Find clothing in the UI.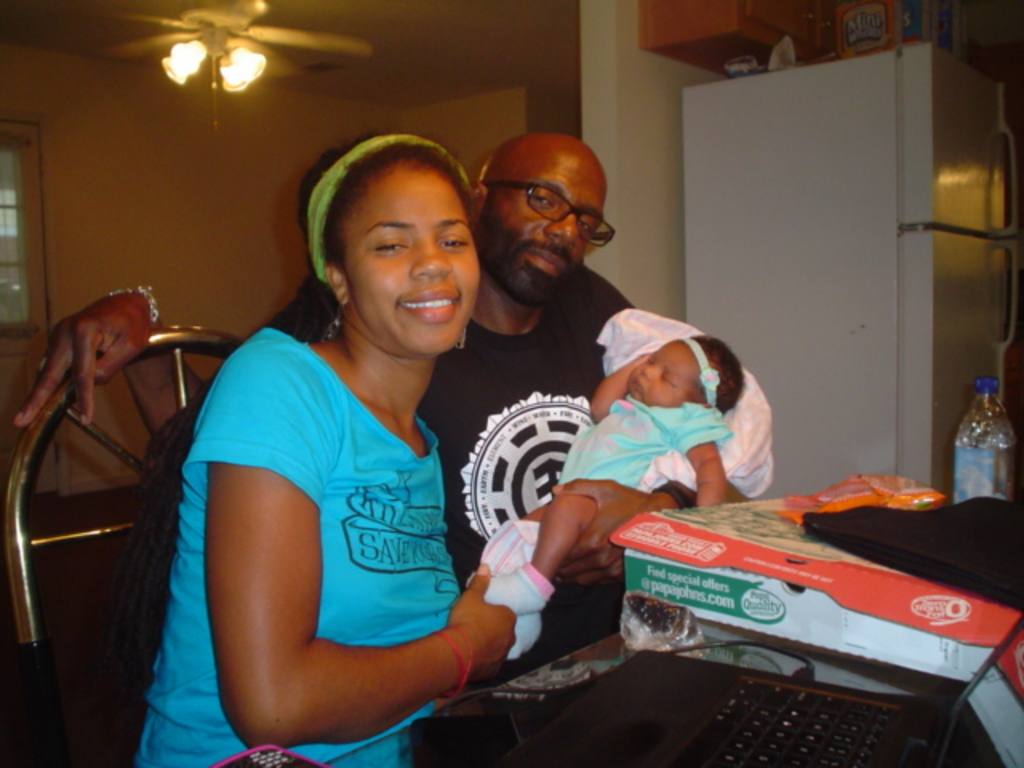
UI element at {"left": 133, "top": 323, "right": 464, "bottom": 766}.
